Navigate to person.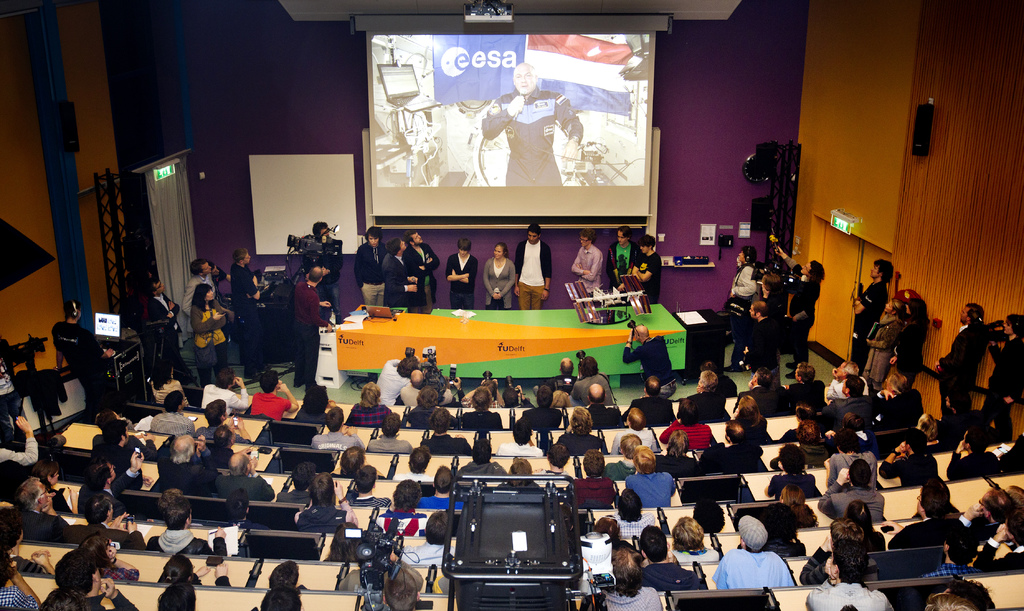
Navigation target: (x1=612, y1=487, x2=660, y2=539).
